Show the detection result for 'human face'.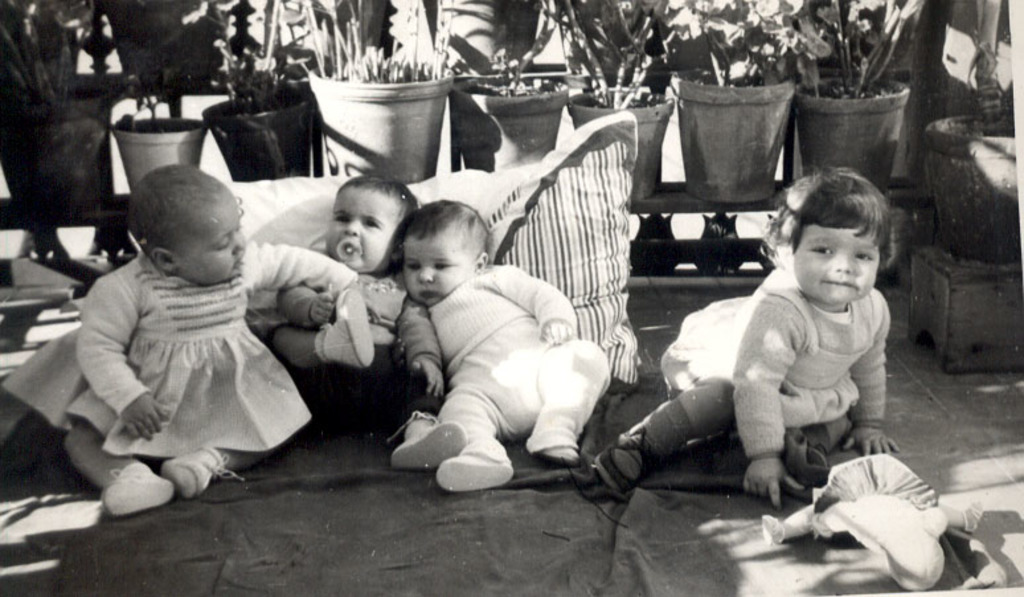
404/228/474/308.
